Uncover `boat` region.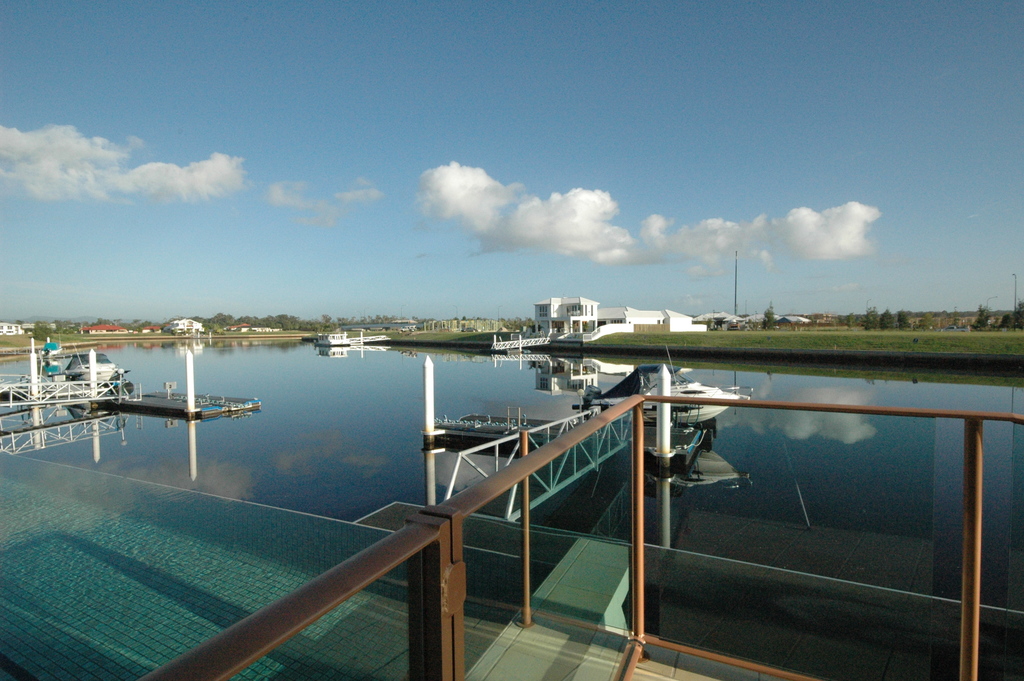
Uncovered: bbox=[312, 334, 353, 348].
